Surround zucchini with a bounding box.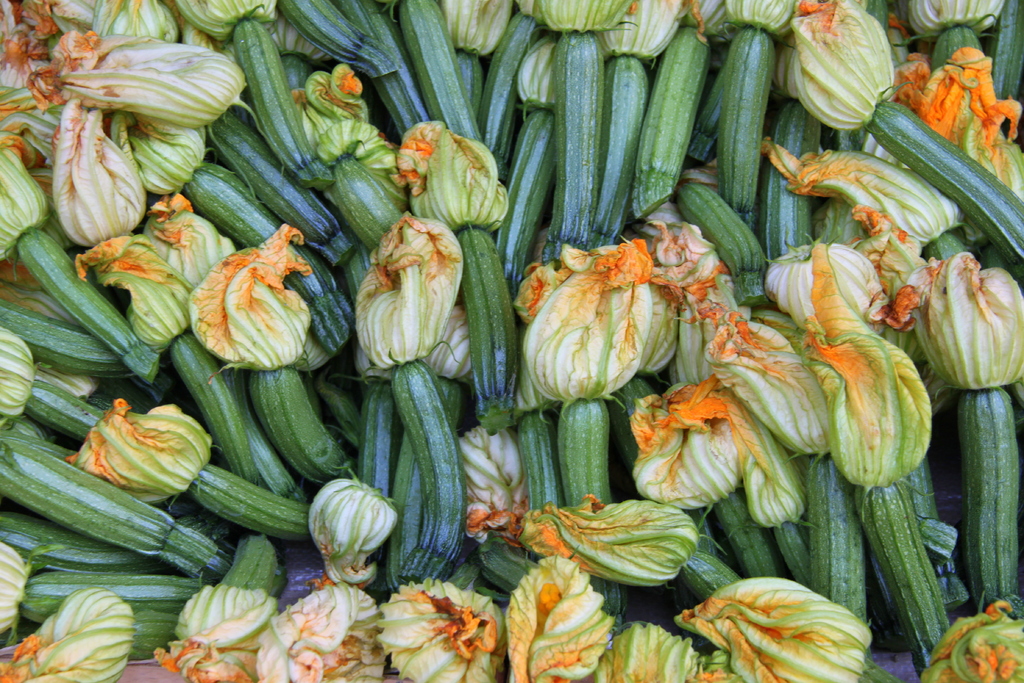
[0,136,169,381].
